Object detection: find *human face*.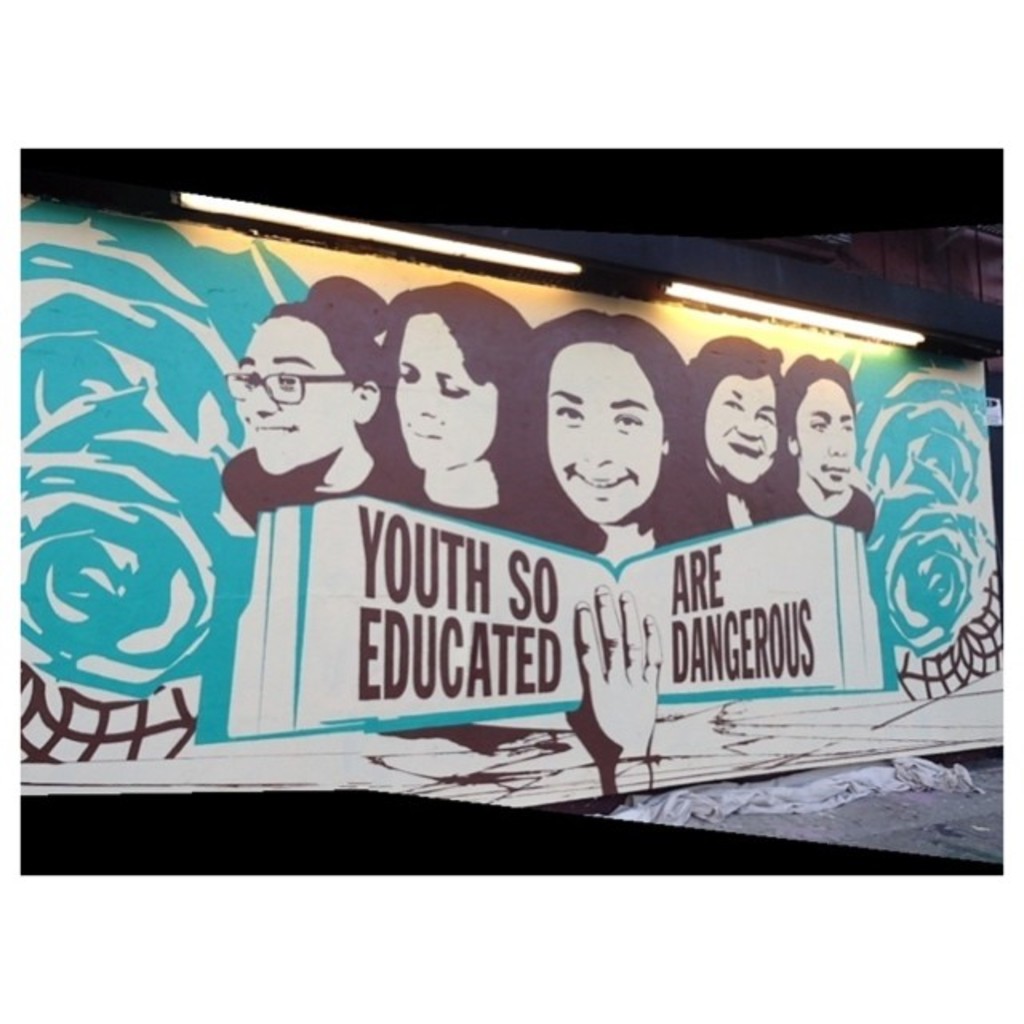
<bbox>795, 379, 859, 496</bbox>.
